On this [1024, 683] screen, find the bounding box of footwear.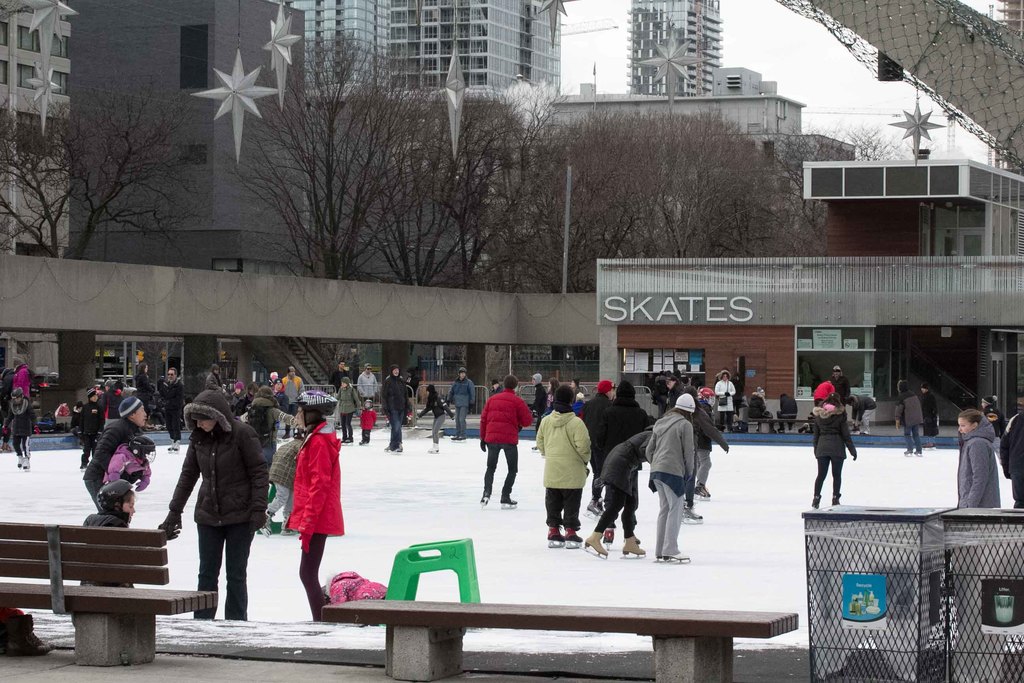
Bounding box: 175,443,180,452.
